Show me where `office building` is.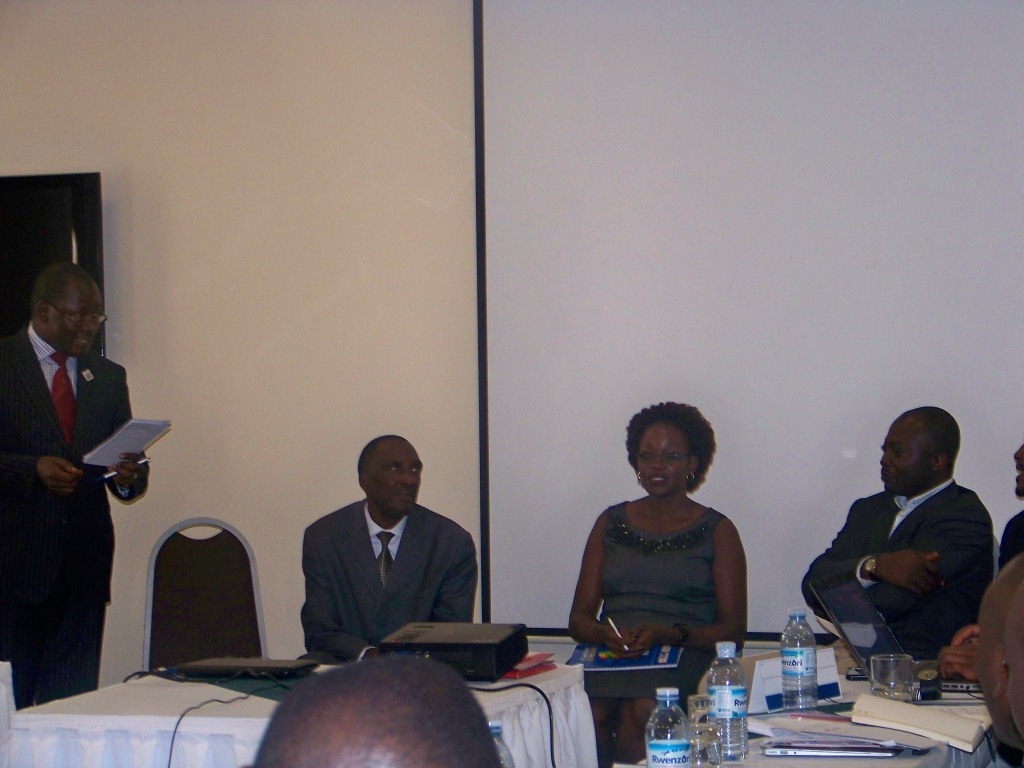
`office building` is at locate(0, 0, 1023, 767).
